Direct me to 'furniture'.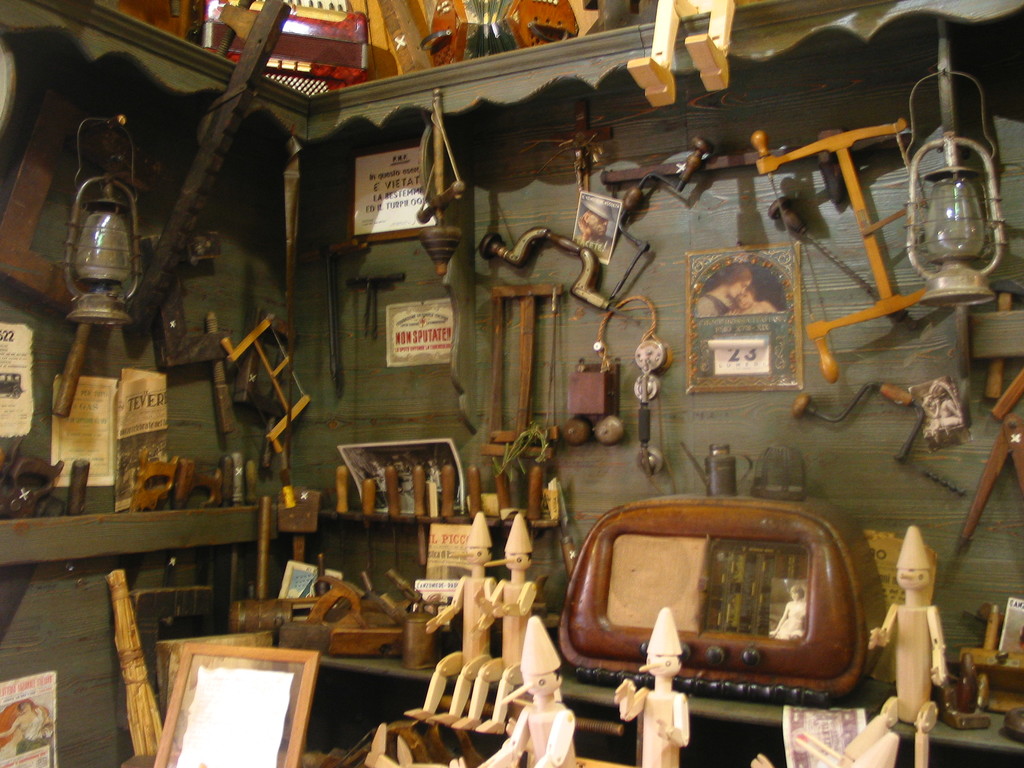
Direction: {"x1": 0, "y1": 0, "x2": 1023, "y2": 767}.
